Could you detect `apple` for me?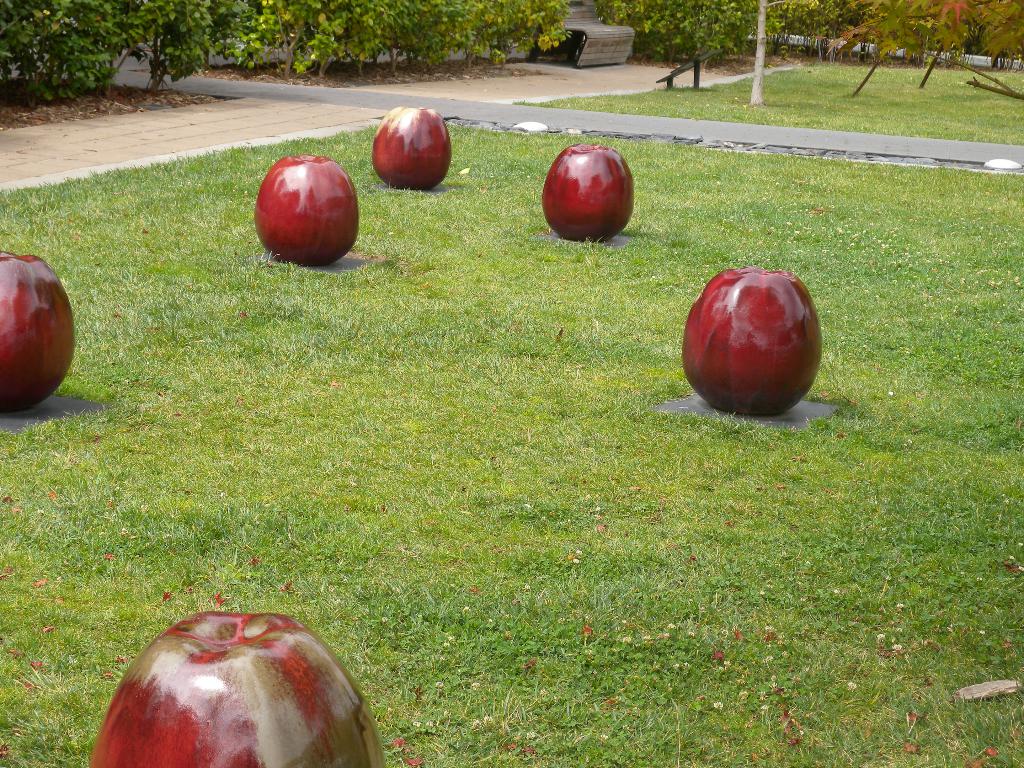
Detection result: (0, 248, 70, 419).
